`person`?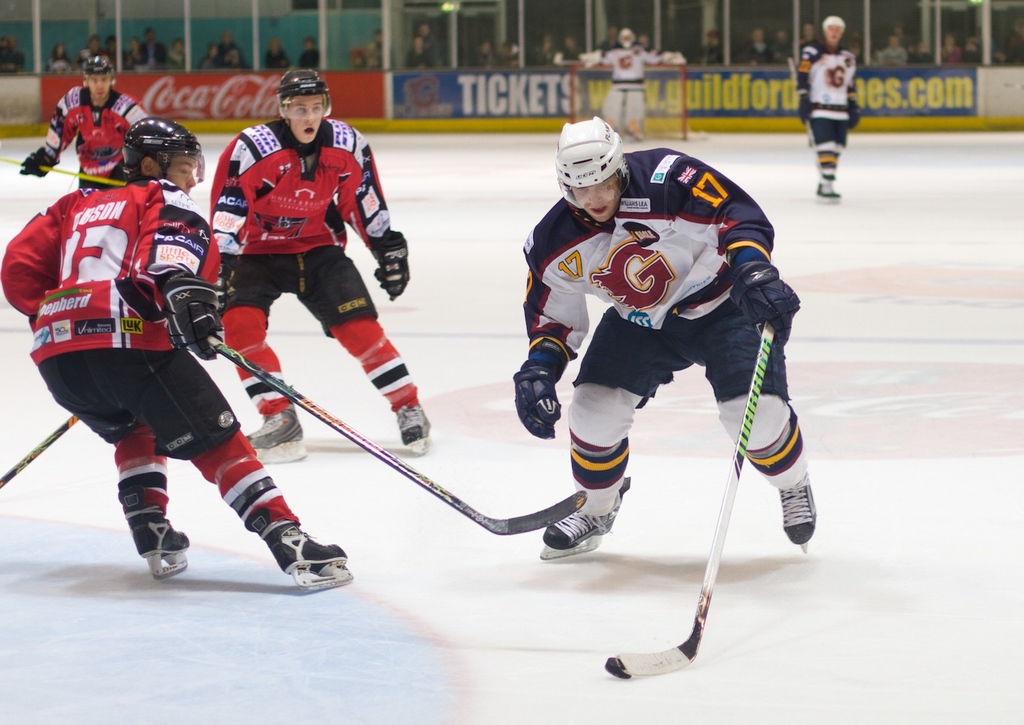
(229, 44, 247, 68)
